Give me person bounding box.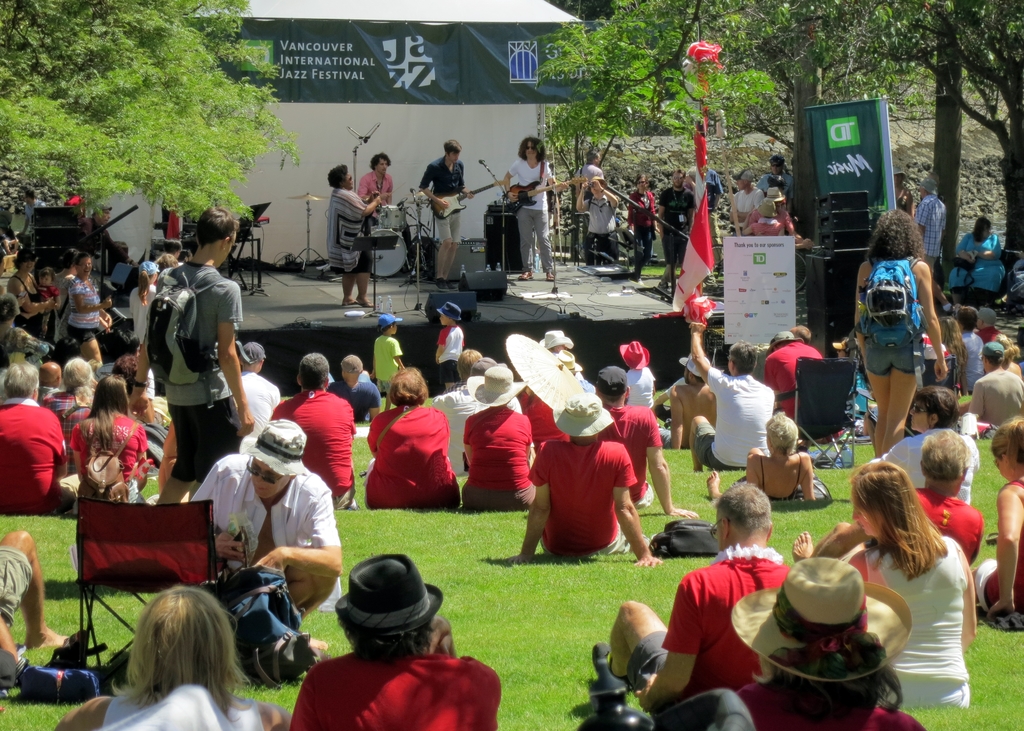
190/417/342/654.
